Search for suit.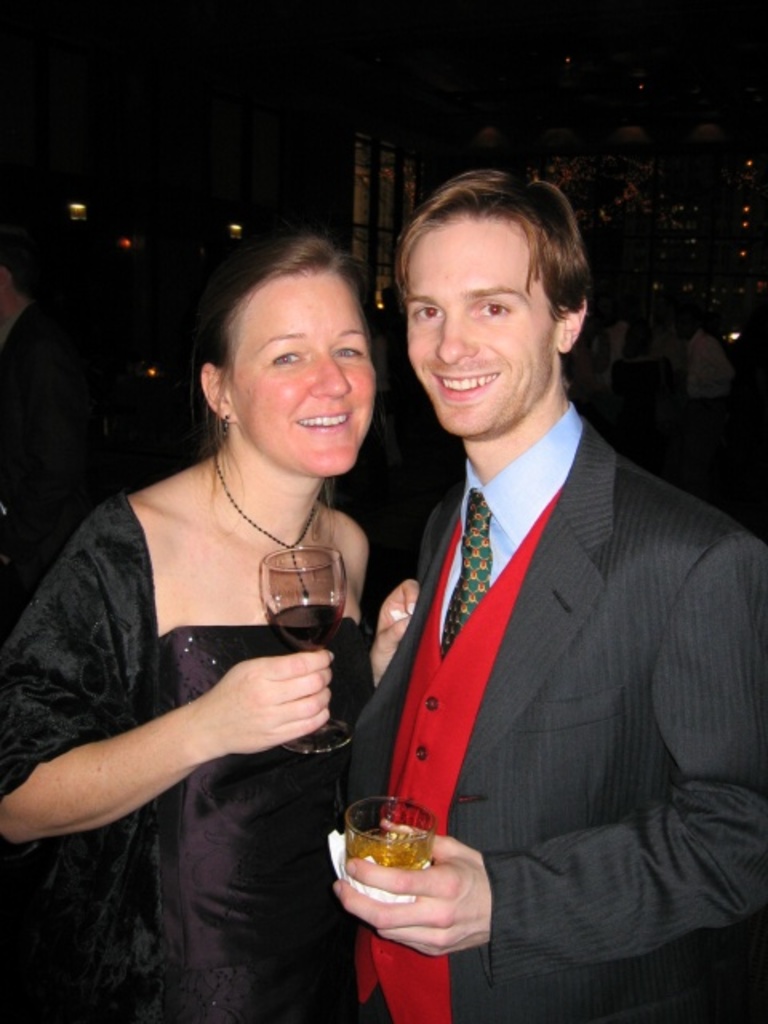
Found at region(283, 386, 718, 952).
